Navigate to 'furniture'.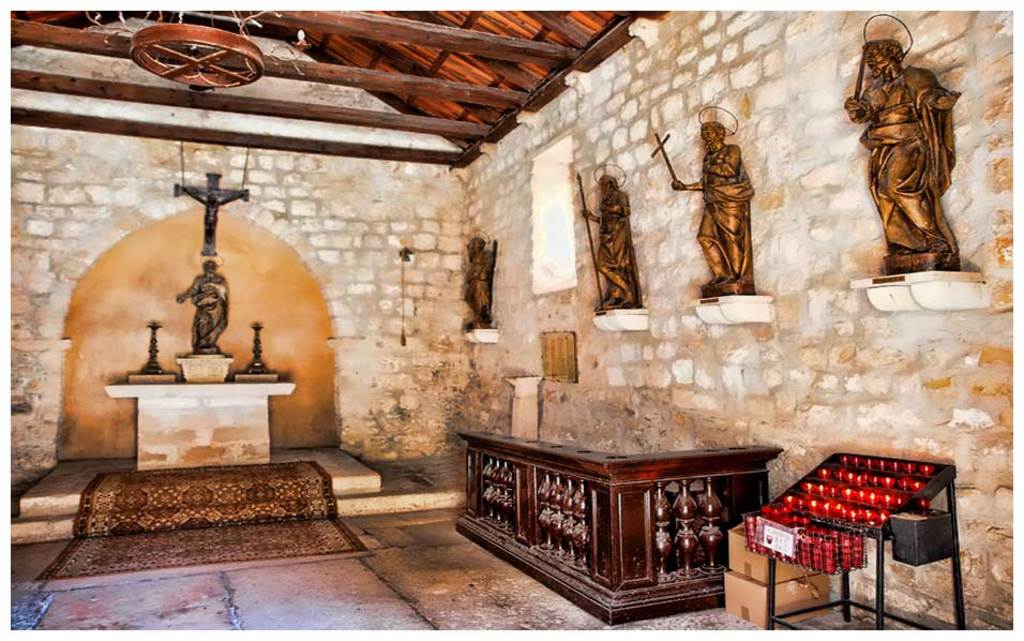
Navigation target: rect(458, 426, 786, 622).
